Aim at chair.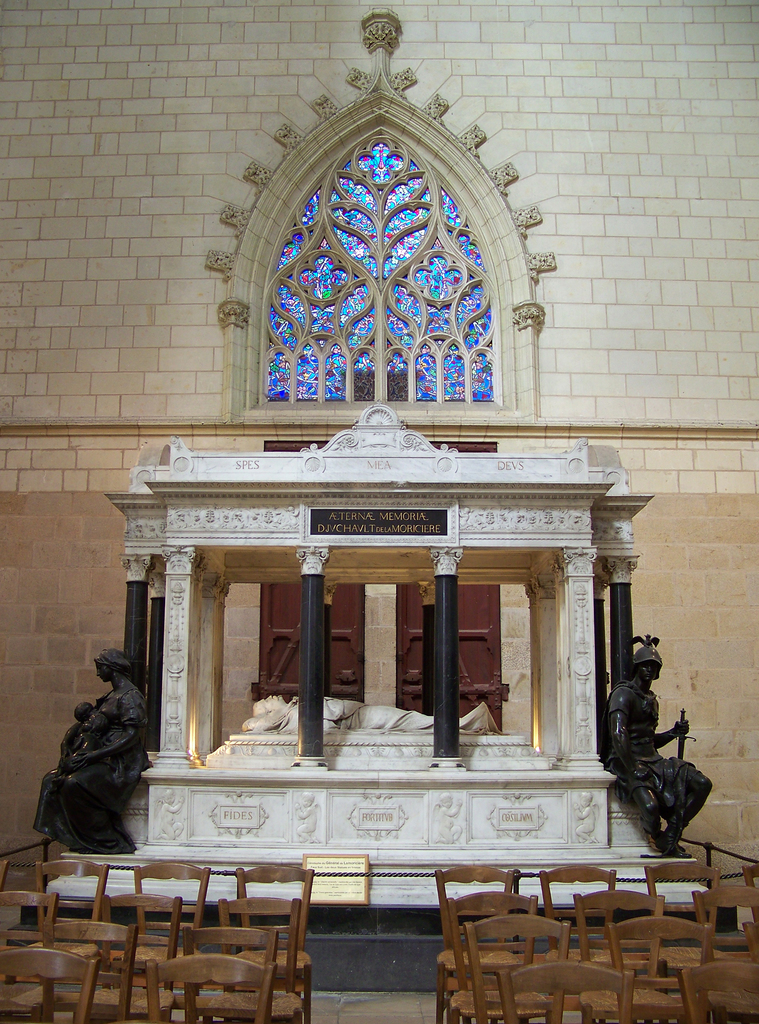
Aimed at {"left": 118, "top": 867, "right": 211, "bottom": 977}.
